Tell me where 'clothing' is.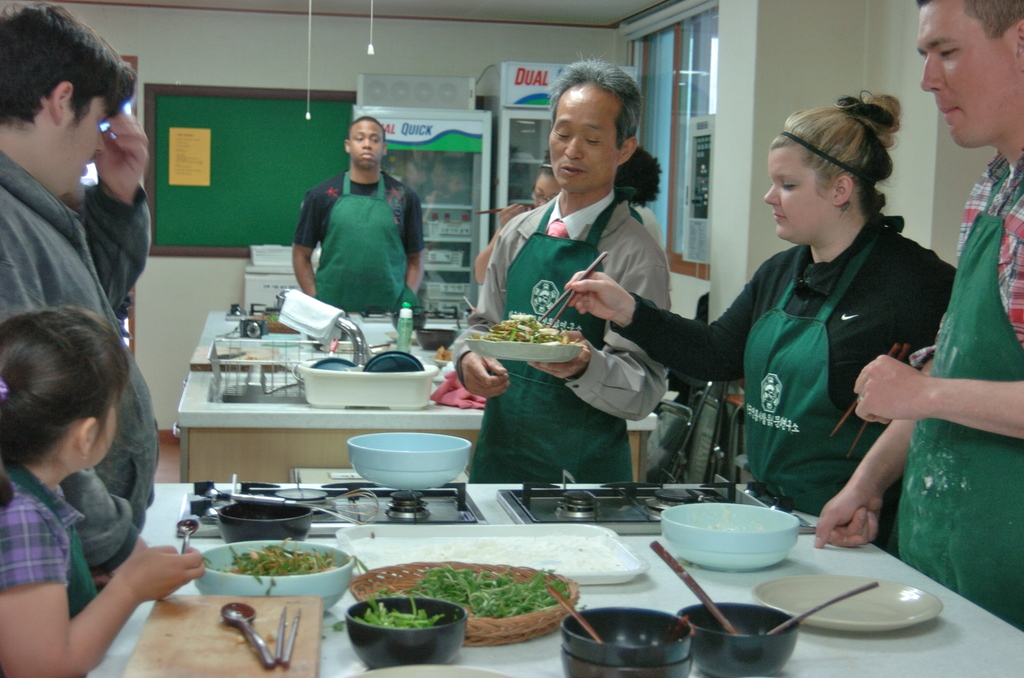
'clothing' is at bbox=[897, 142, 1023, 626].
